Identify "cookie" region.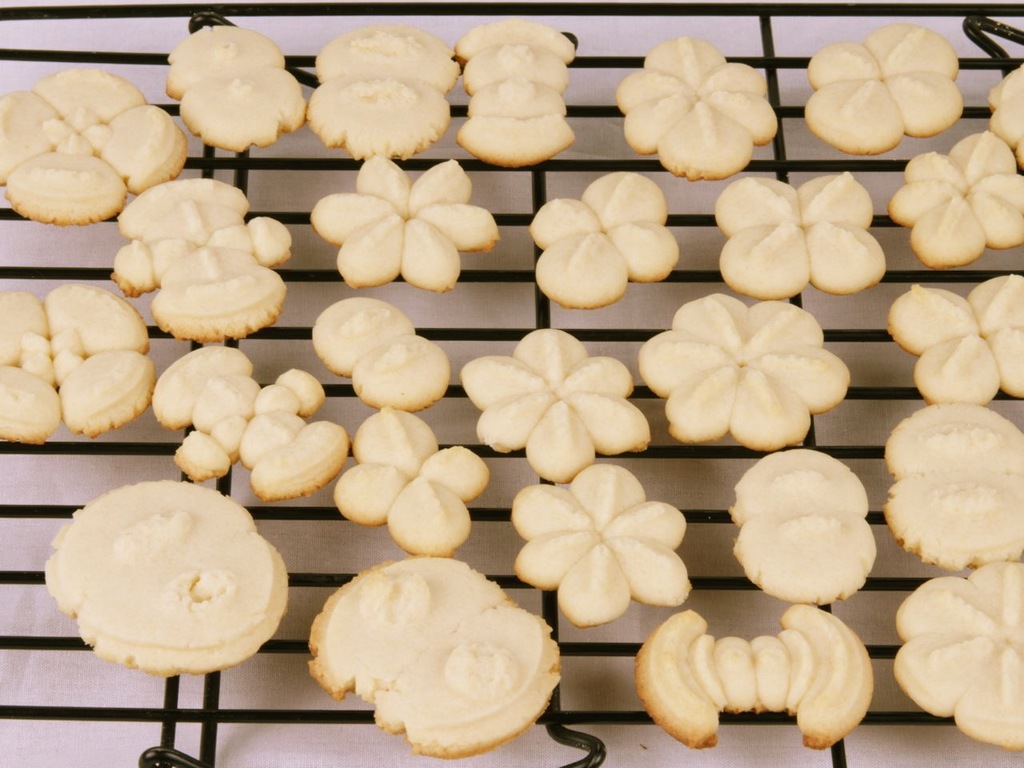
Region: x1=805 y1=19 x2=966 y2=157.
